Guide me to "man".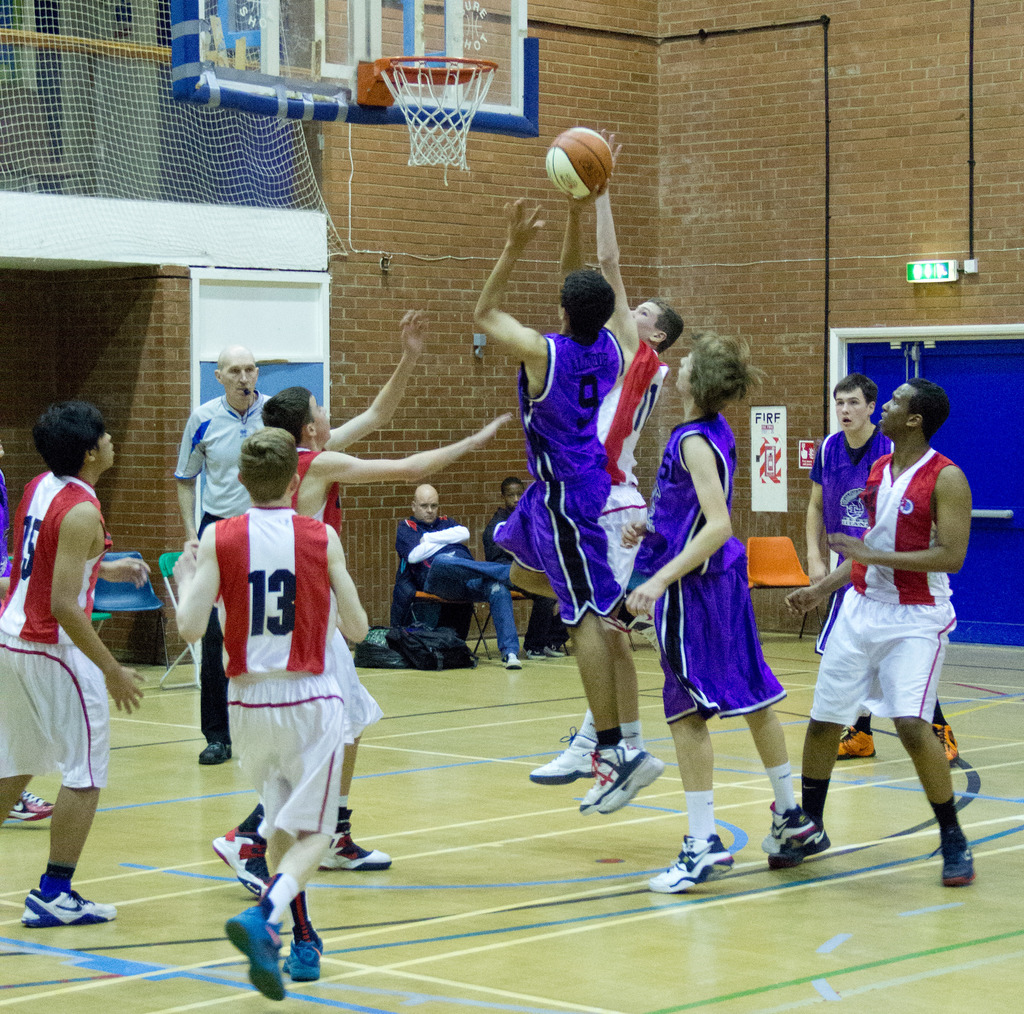
Guidance: bbox(0, 401, 145, 921).
